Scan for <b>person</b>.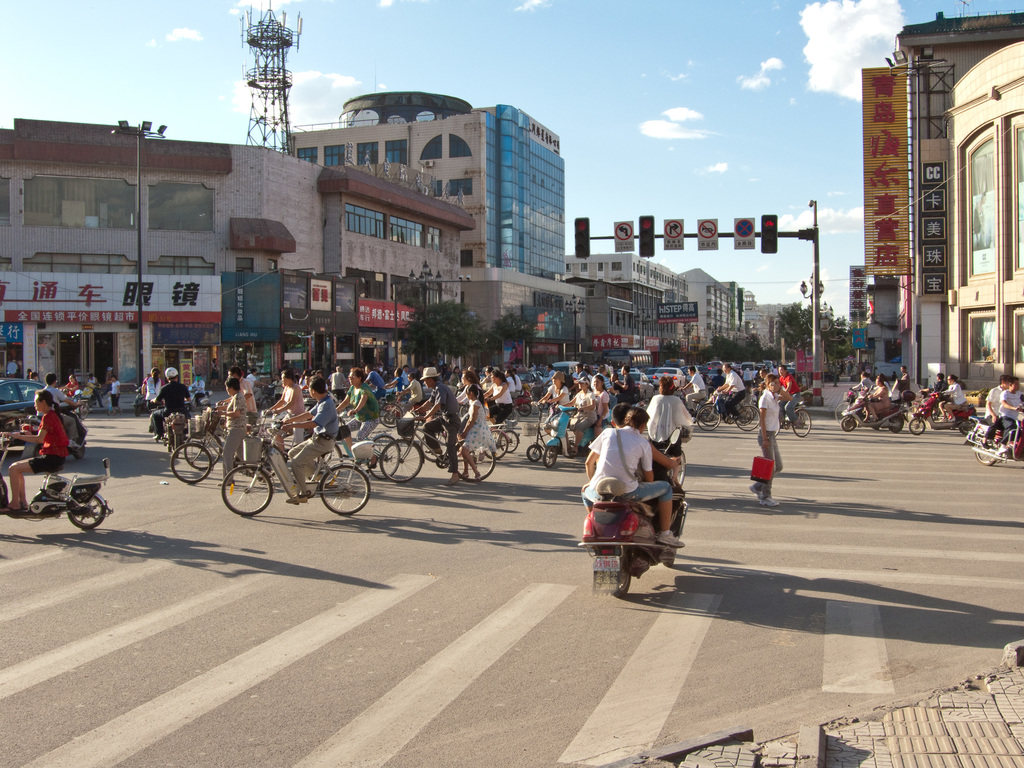
Scan result: [537,379,573,435].
